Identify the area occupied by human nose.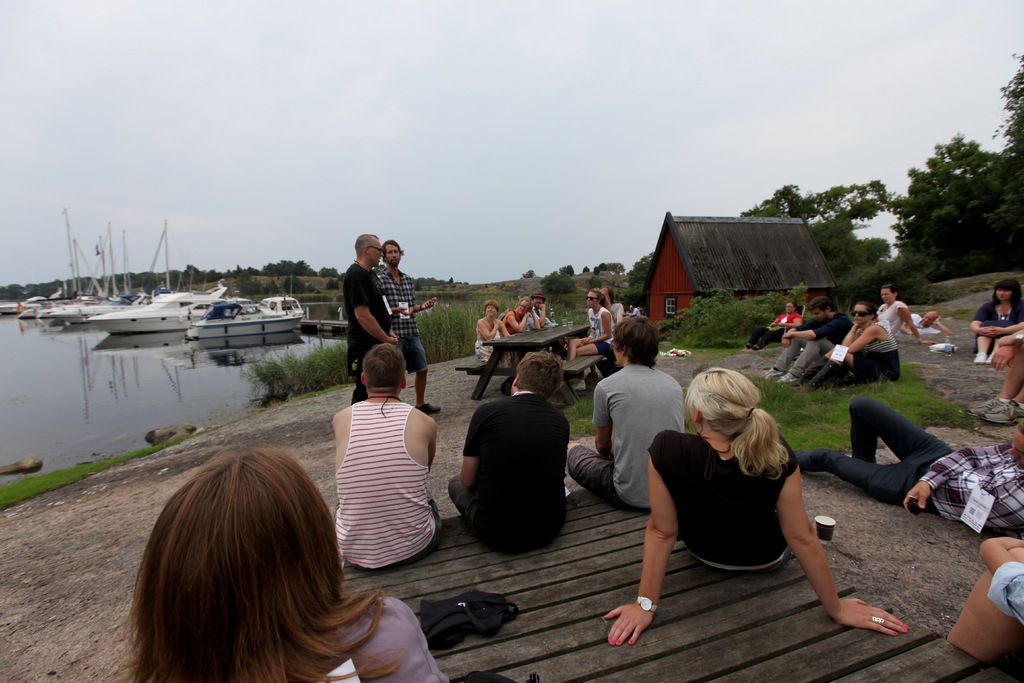
Area: [812, 314, 816, 319].
